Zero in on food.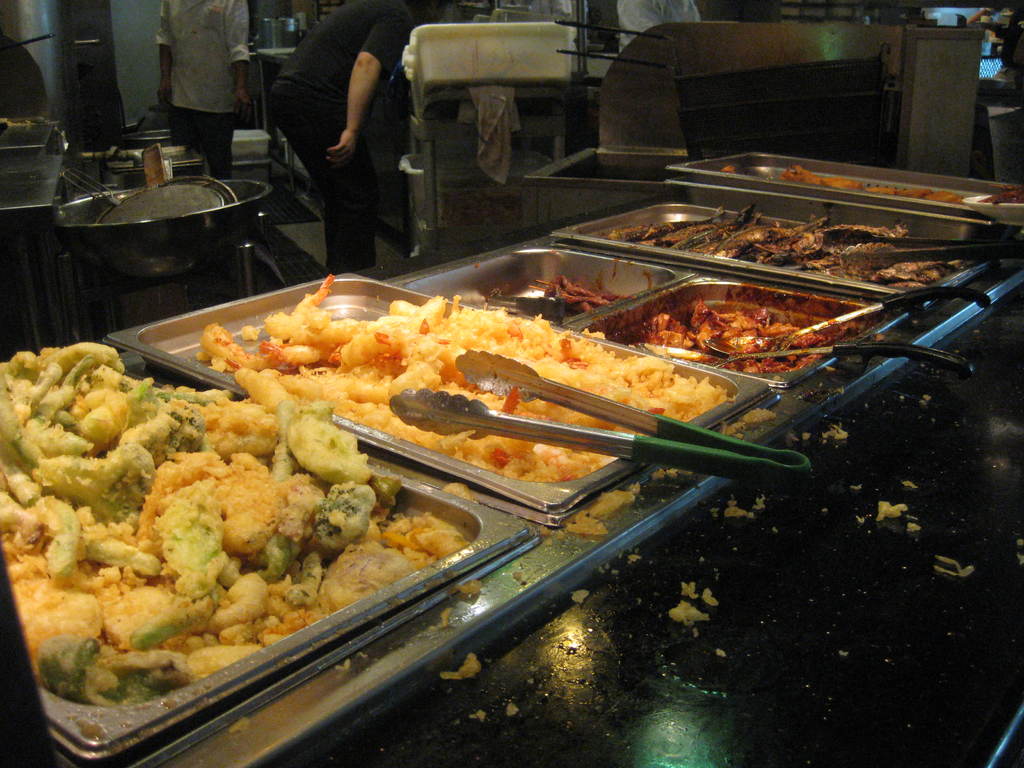
Zeroed in: [872,330,887,340].
